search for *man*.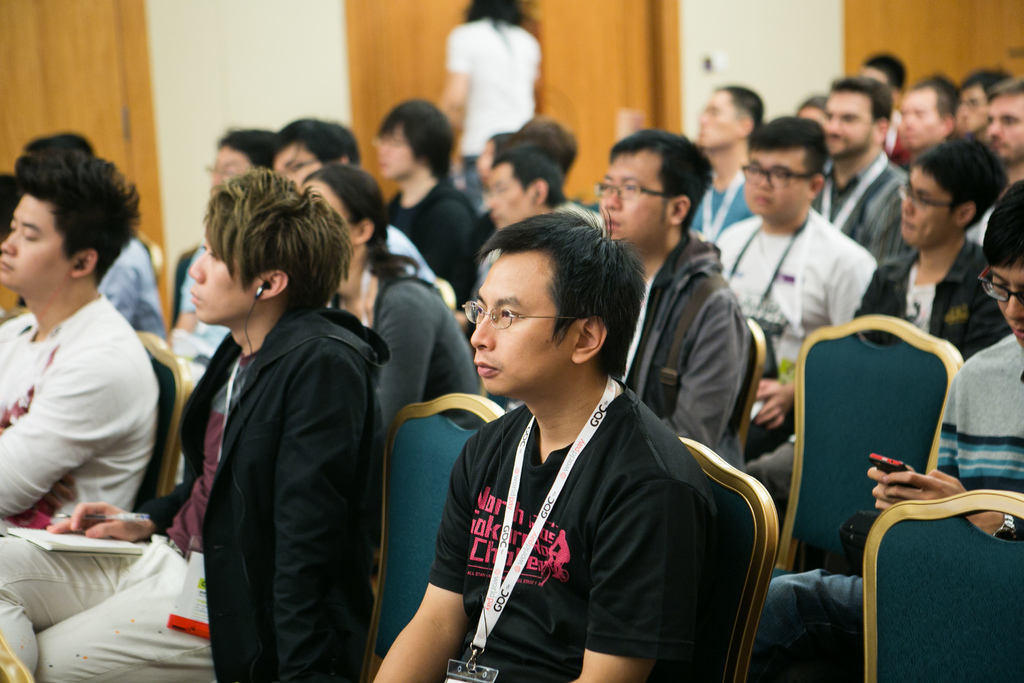
Found at region(0, 148, 165, 531).
